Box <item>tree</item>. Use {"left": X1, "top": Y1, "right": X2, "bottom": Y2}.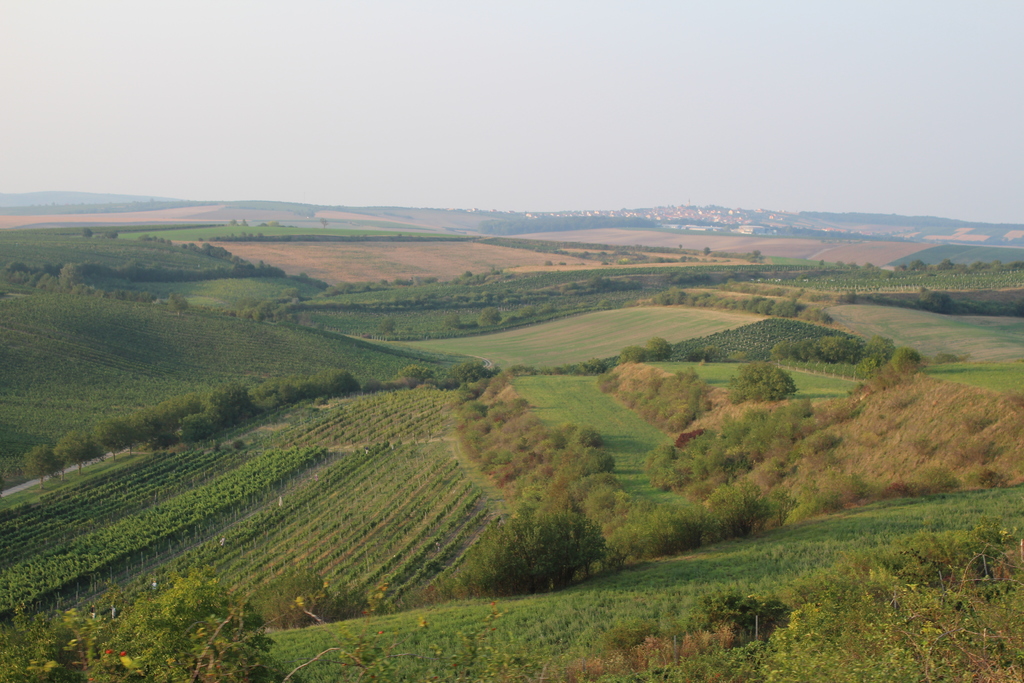
{"left": 766, "top": 337, "right": 806, "bottom": 363}.
